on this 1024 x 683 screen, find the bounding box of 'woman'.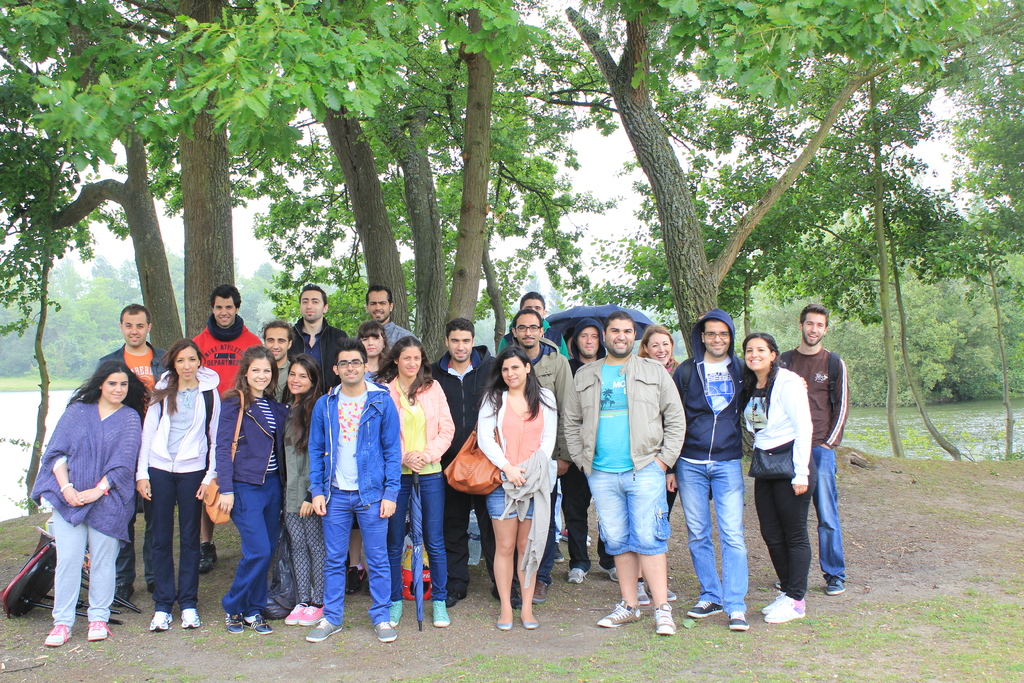
Bounding box: bbox(134, 336, 223, 631).
